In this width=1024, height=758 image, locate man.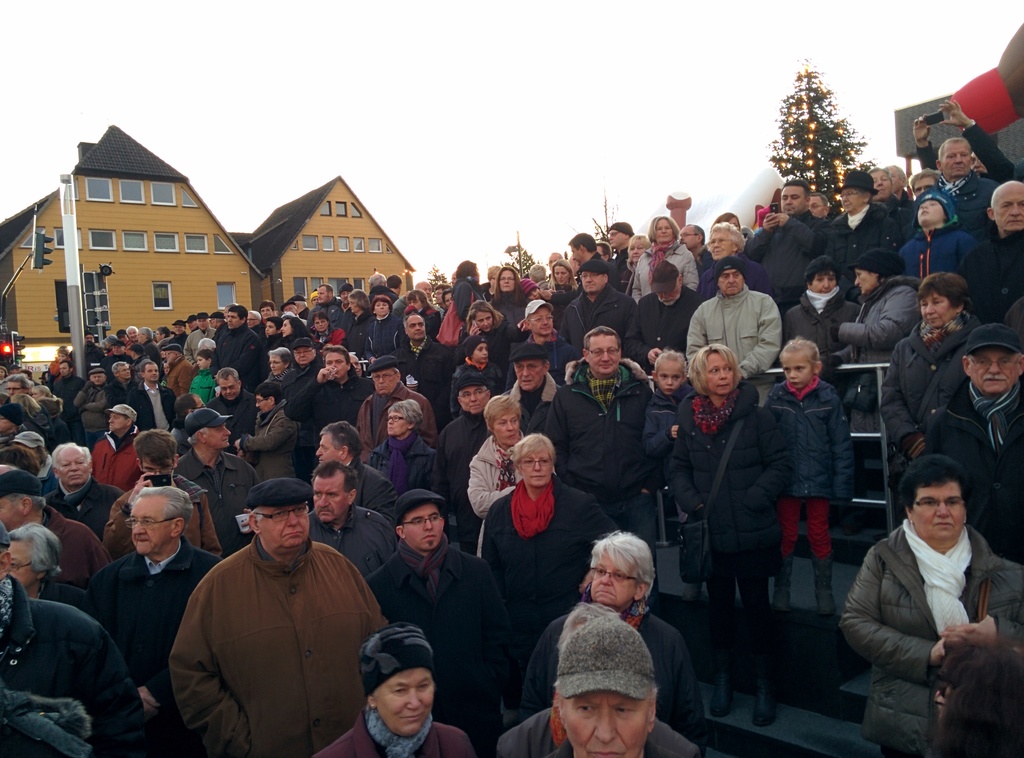
Bounding box: x1=678, y1=220, x2=712, y2=275.
